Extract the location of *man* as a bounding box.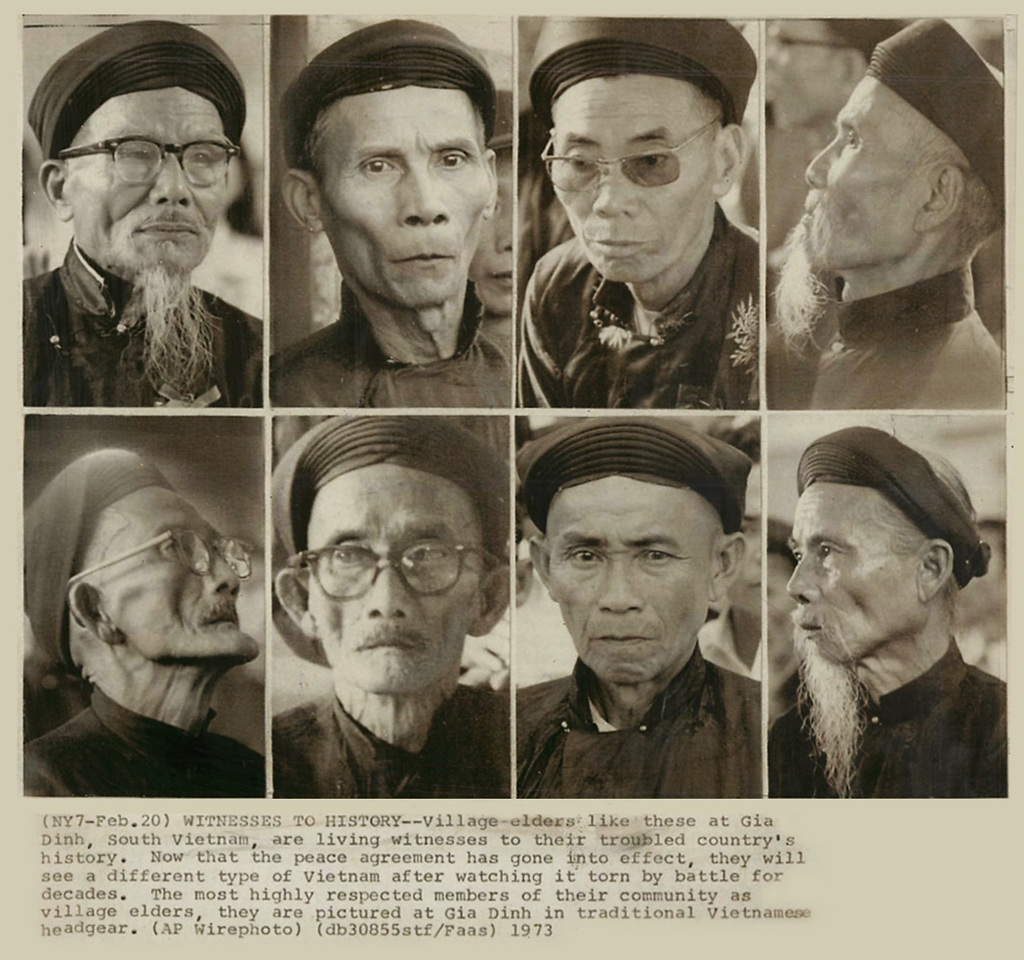
766/426/1007/804.
